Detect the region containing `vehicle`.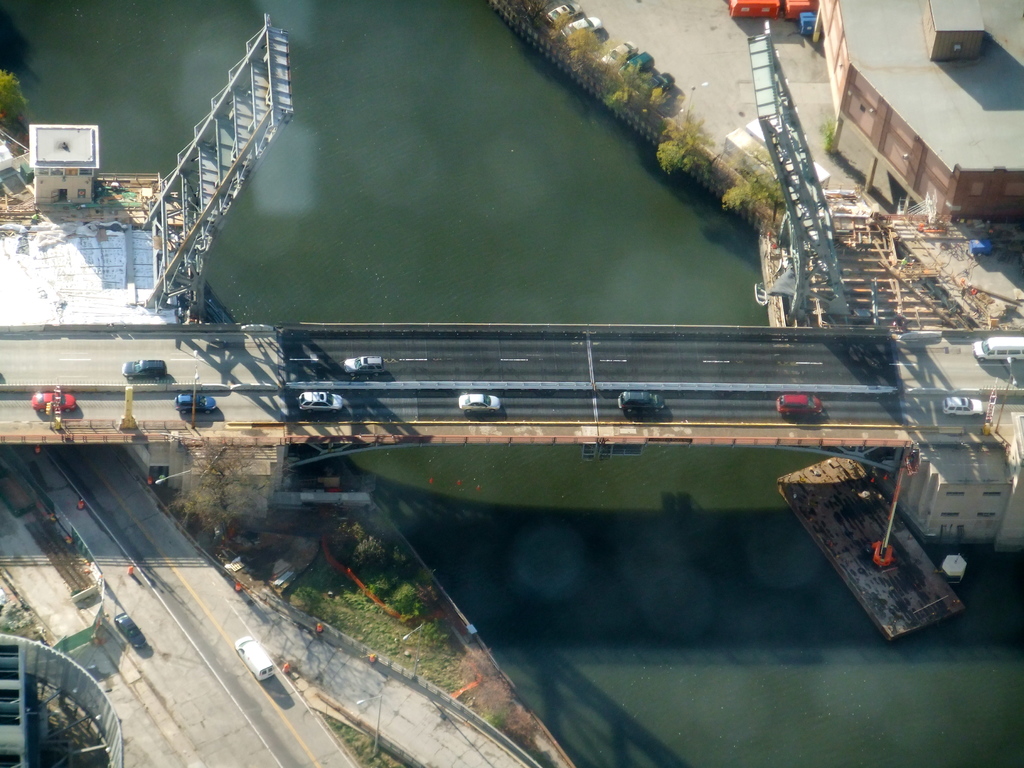
(x1=118, y1=609, x2=147, y2=647).
